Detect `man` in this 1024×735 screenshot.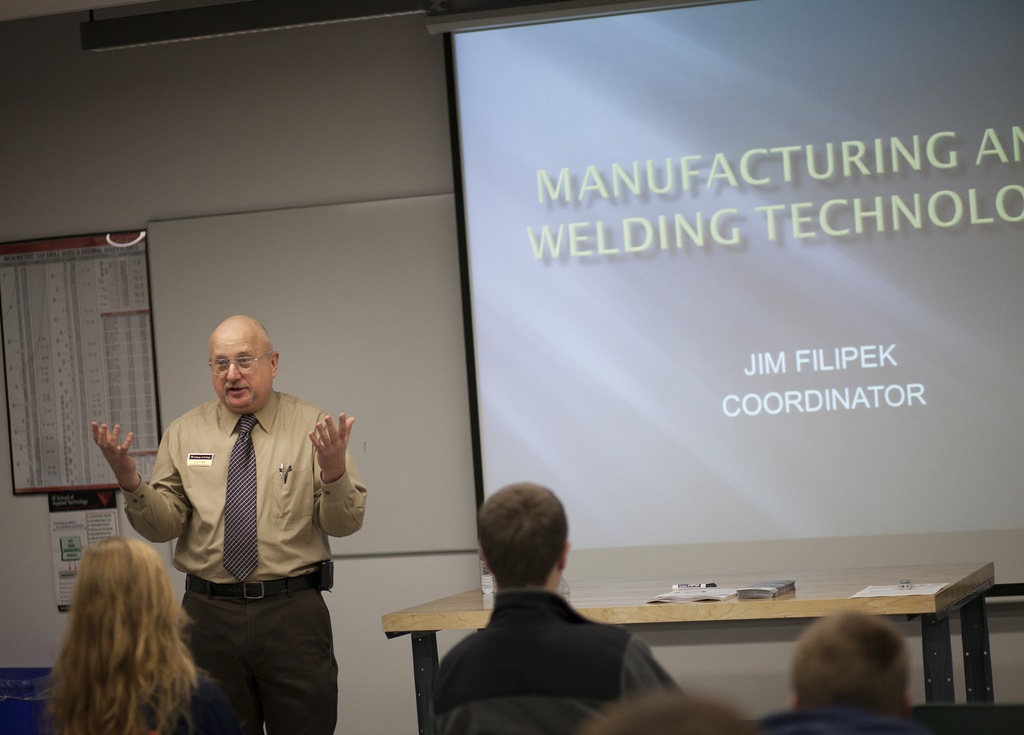
Detection: locate(428, 485, 692, 734).
